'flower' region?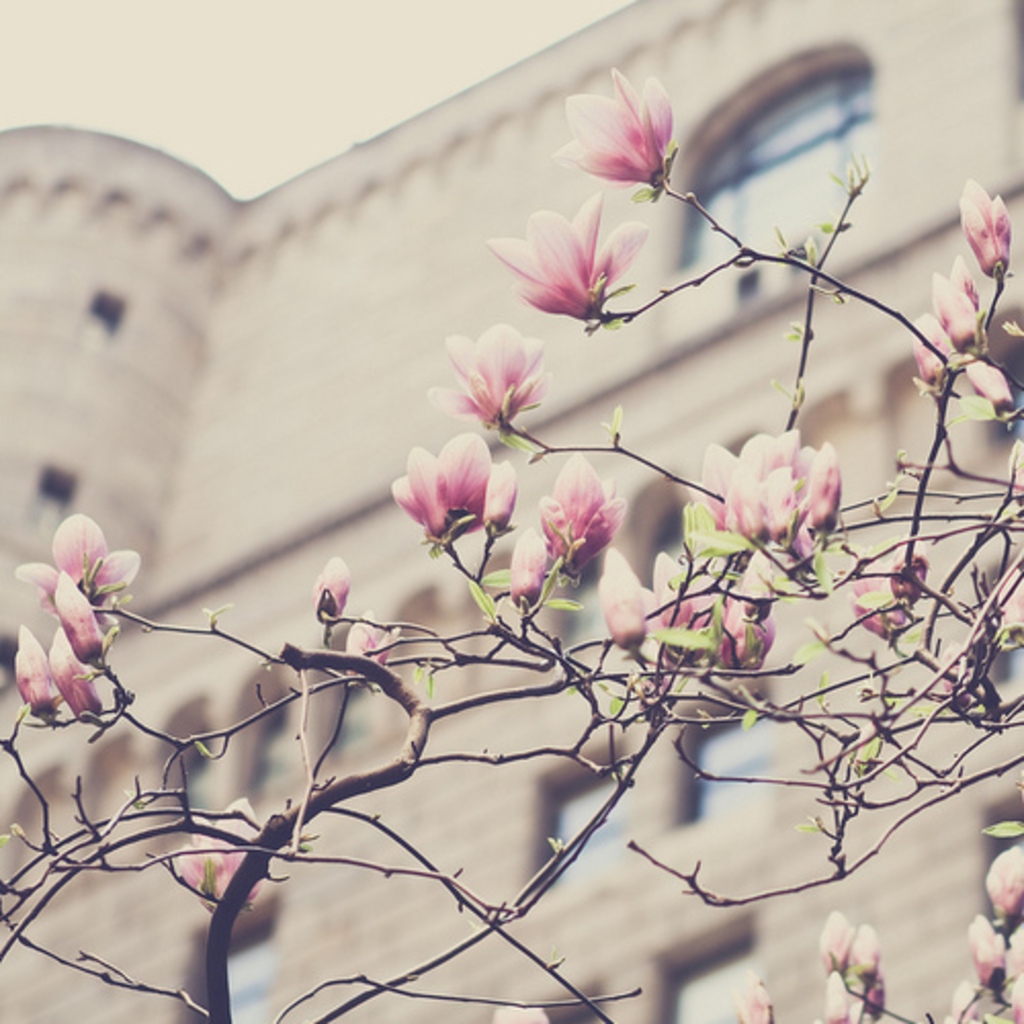
x1=8 y1=629 x2=53 y2=711
